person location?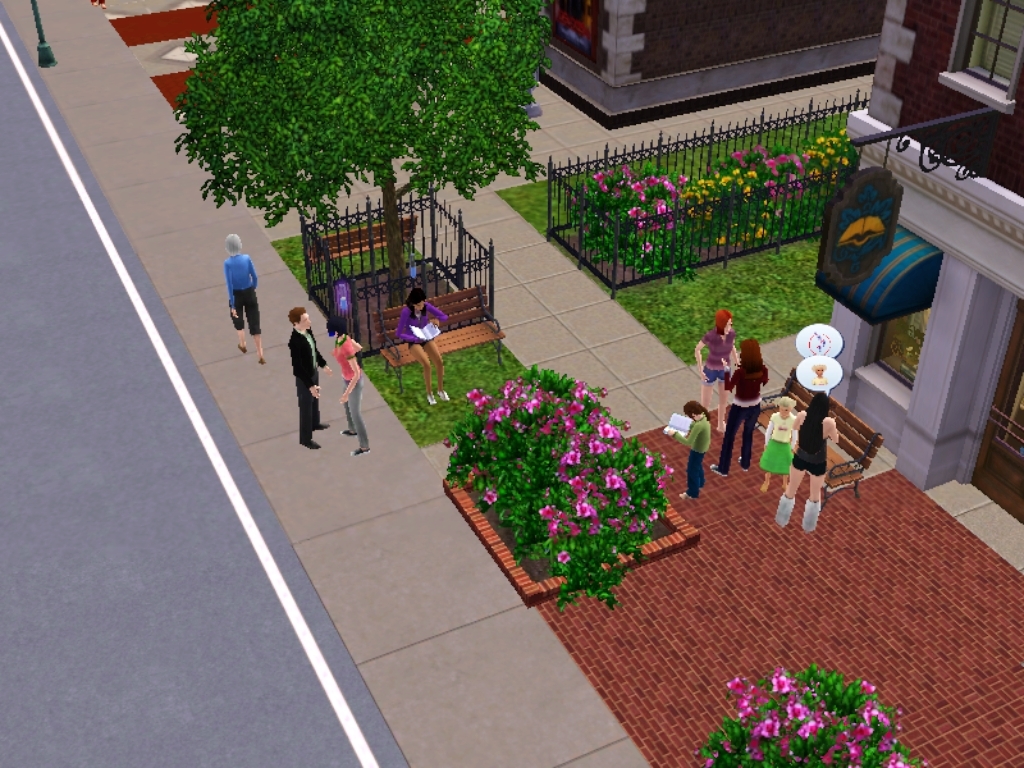
bbox(771, 392, 845, 534)
